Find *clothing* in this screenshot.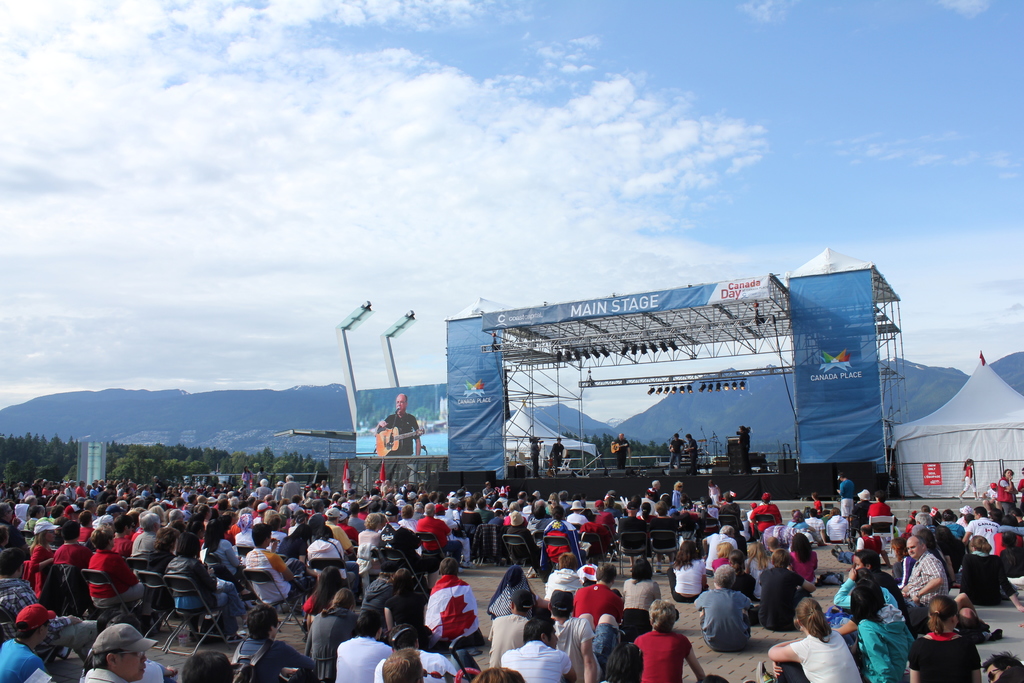
The bounding box for *clothing* is [667,554,712,600].
